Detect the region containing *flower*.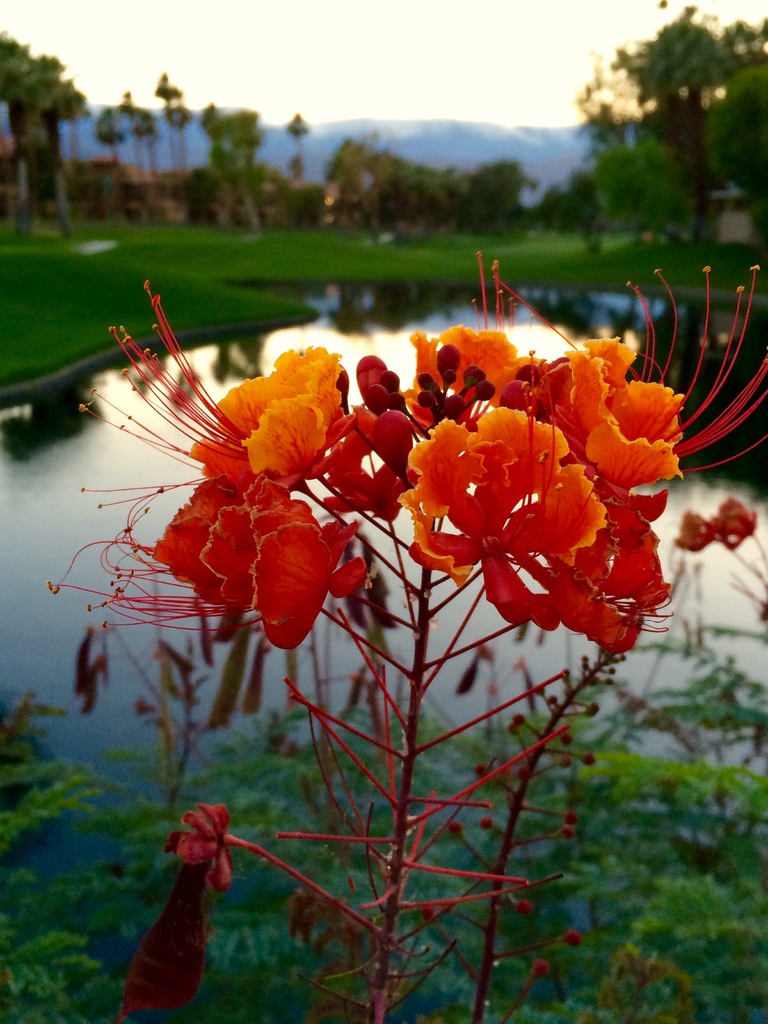
<region>670, 507, 708, 554</region>.
